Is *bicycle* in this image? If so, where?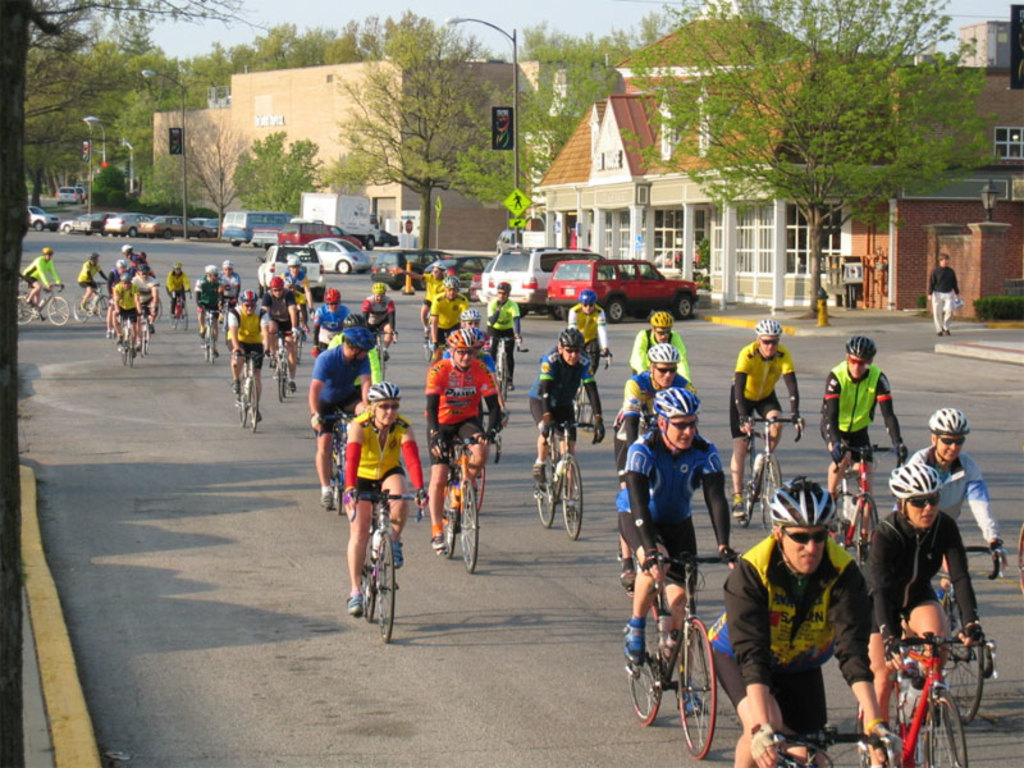
Yes, at 737, 406, 804, 532.
